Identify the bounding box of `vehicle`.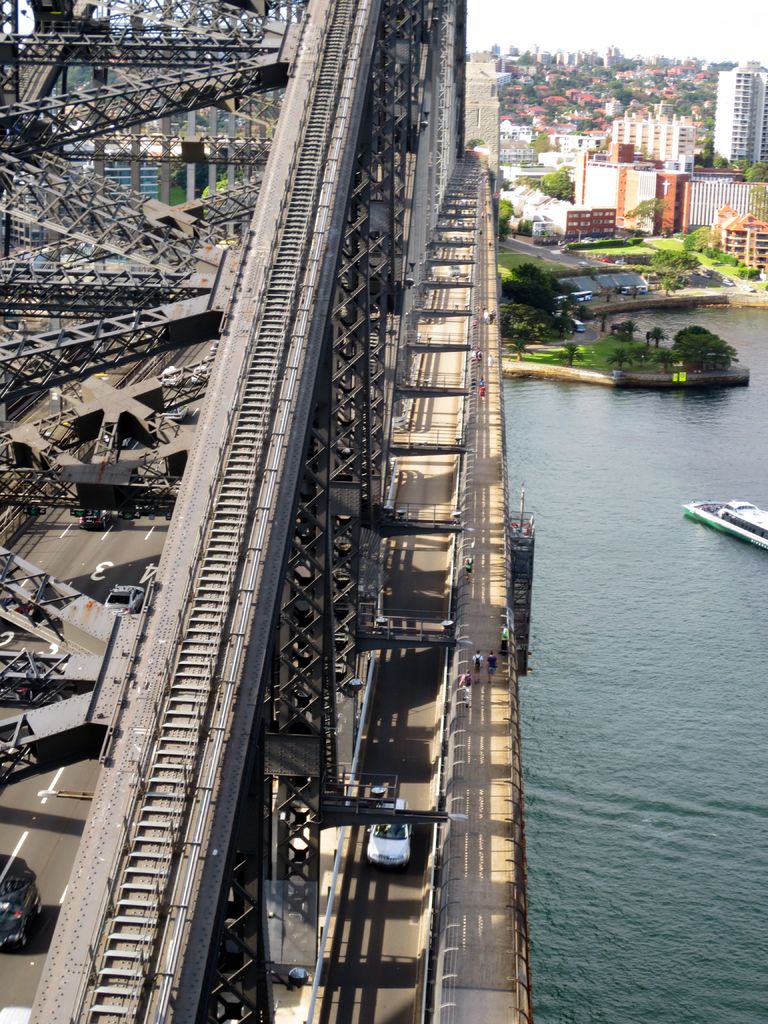
bbox=(104, 582, 146, 612).
